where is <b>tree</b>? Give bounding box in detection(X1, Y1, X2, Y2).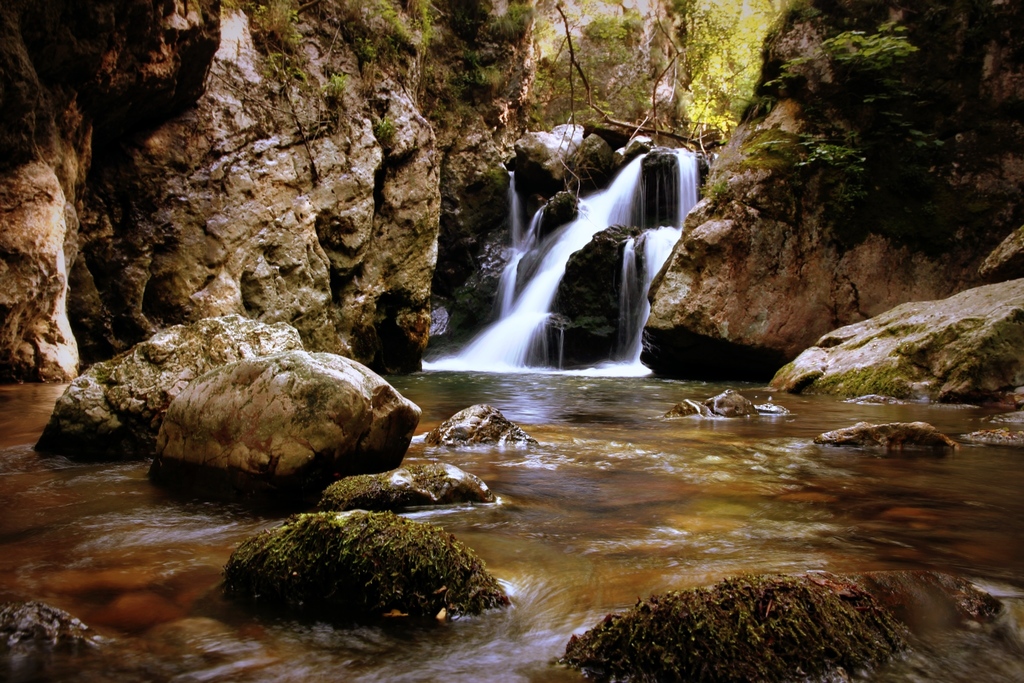
detection(673, 0, 785, 138).
